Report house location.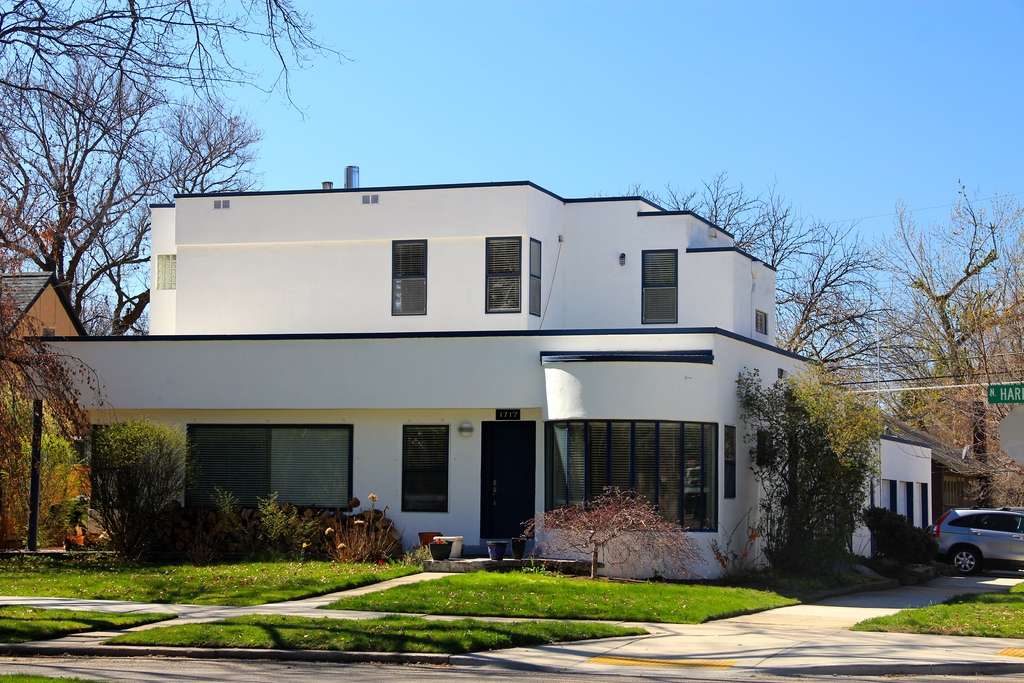
Report: locate(0, 267, 89, 543).
